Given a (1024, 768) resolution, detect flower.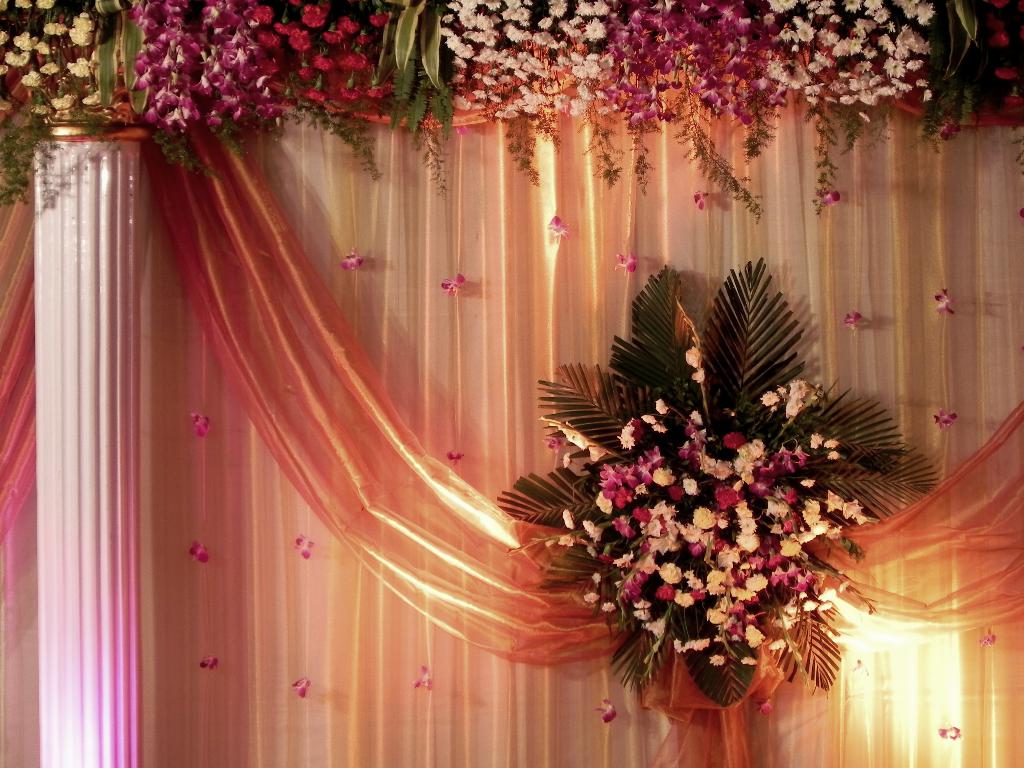
Rect(614, 252, 640, 274).
